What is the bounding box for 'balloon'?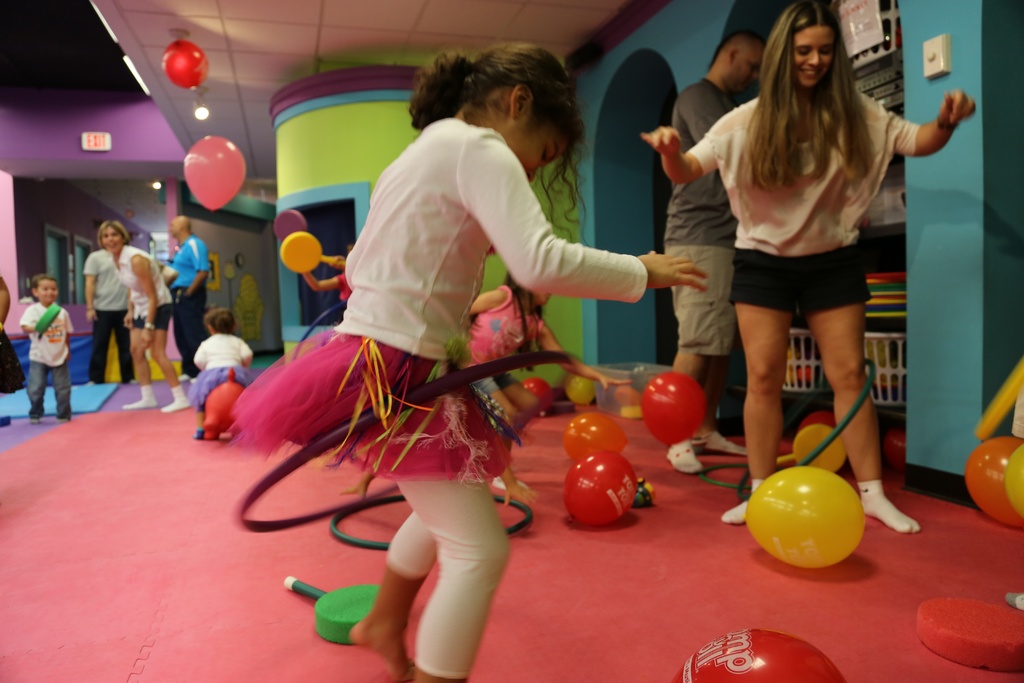
box=[157, 42, 204, 89].
